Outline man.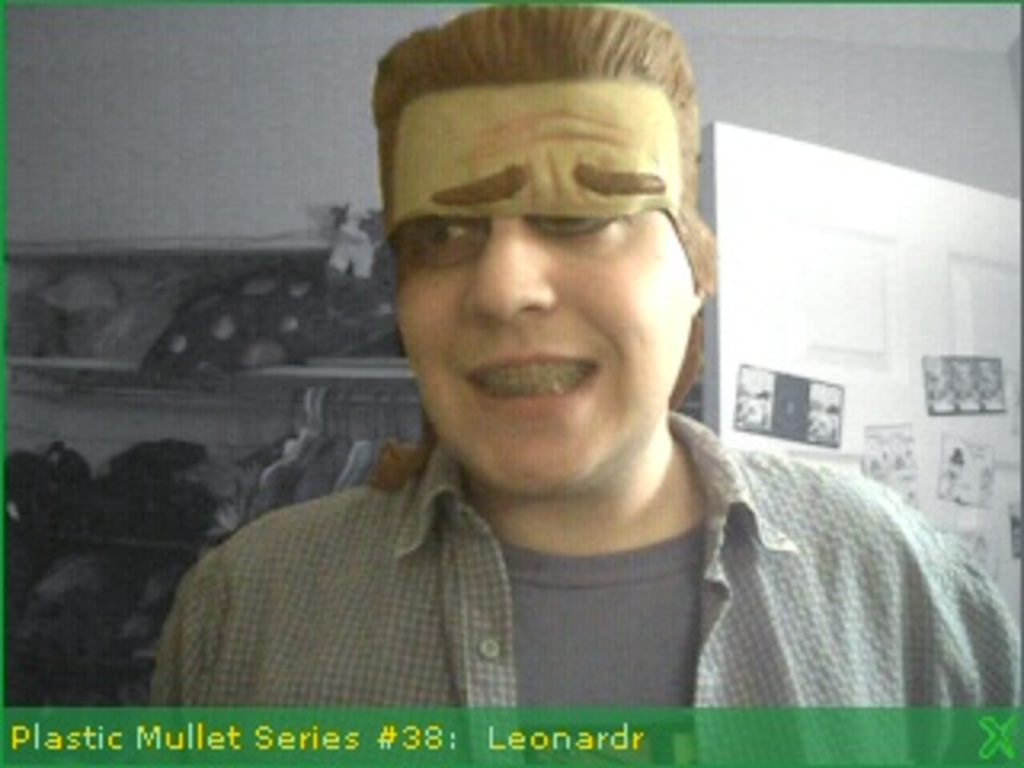
Outline: <bbox>163, 38, 966, 707</bbox>.
